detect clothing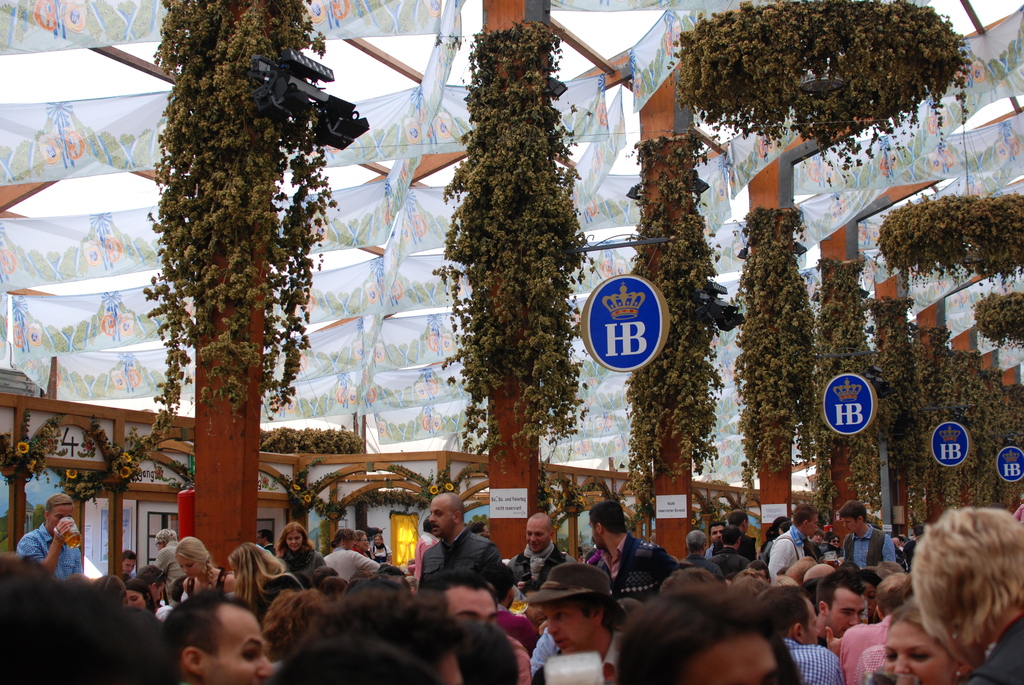
{"x1": 152, "y1": 539, "x2": 182, "y2": 609}
